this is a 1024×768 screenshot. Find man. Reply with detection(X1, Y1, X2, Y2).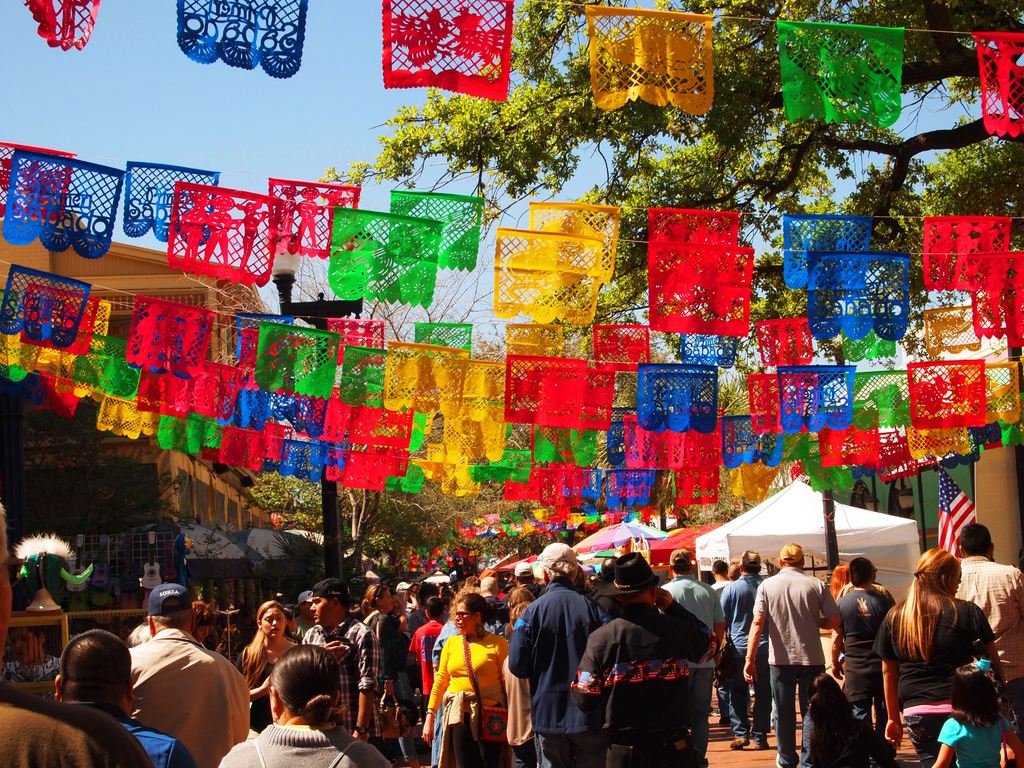
detection(99, 604, 238, 758).
